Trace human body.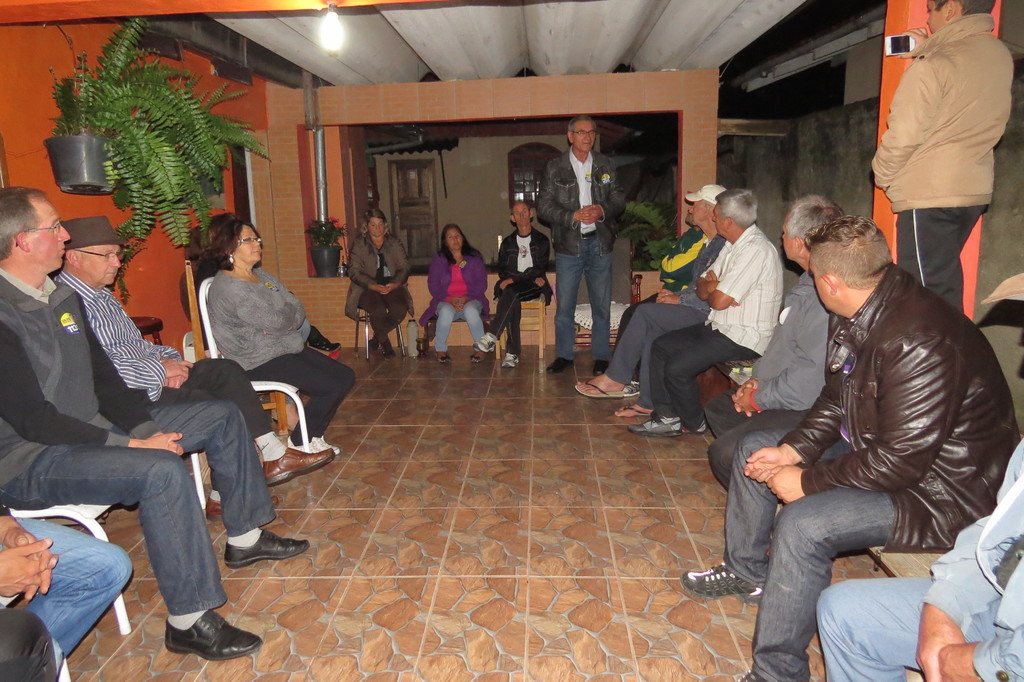
Traced to {"left": 0, "top": 270, "right": 310, "bottom": 658}.
